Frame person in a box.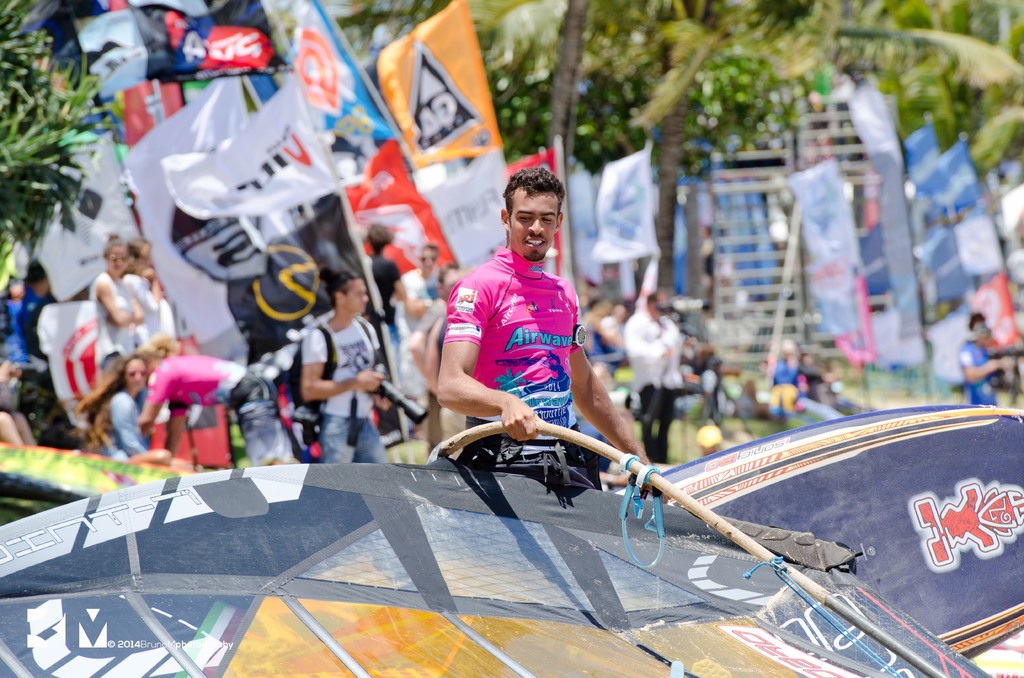
x1=434, y1=170, x2=657, y2=497.
